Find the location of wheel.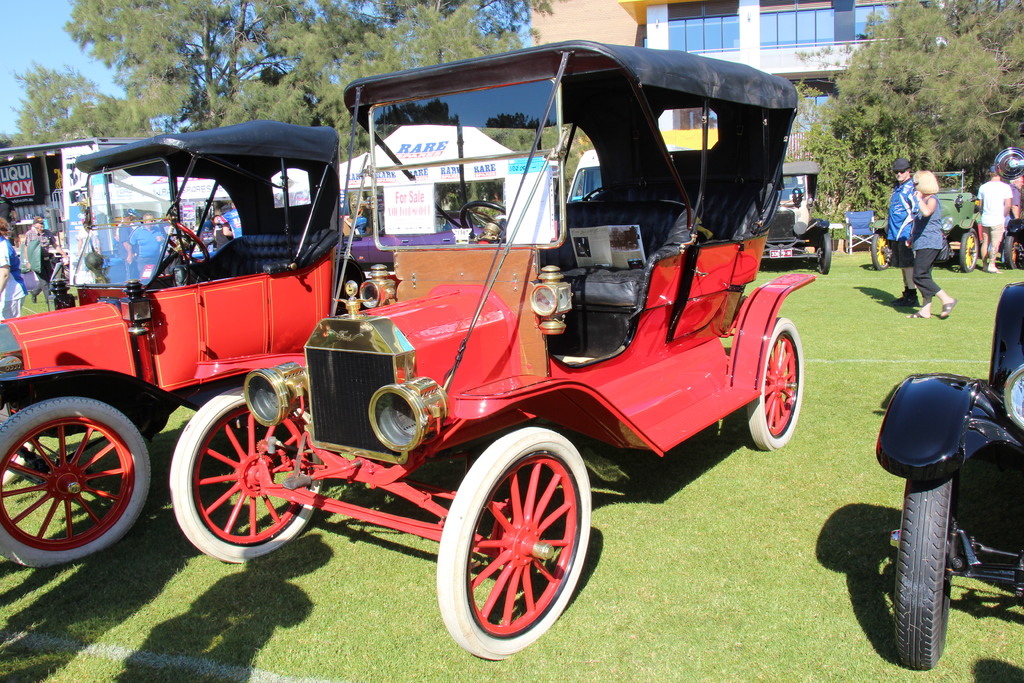
Location: [left=891, top=472, right=955, bottom=667].
